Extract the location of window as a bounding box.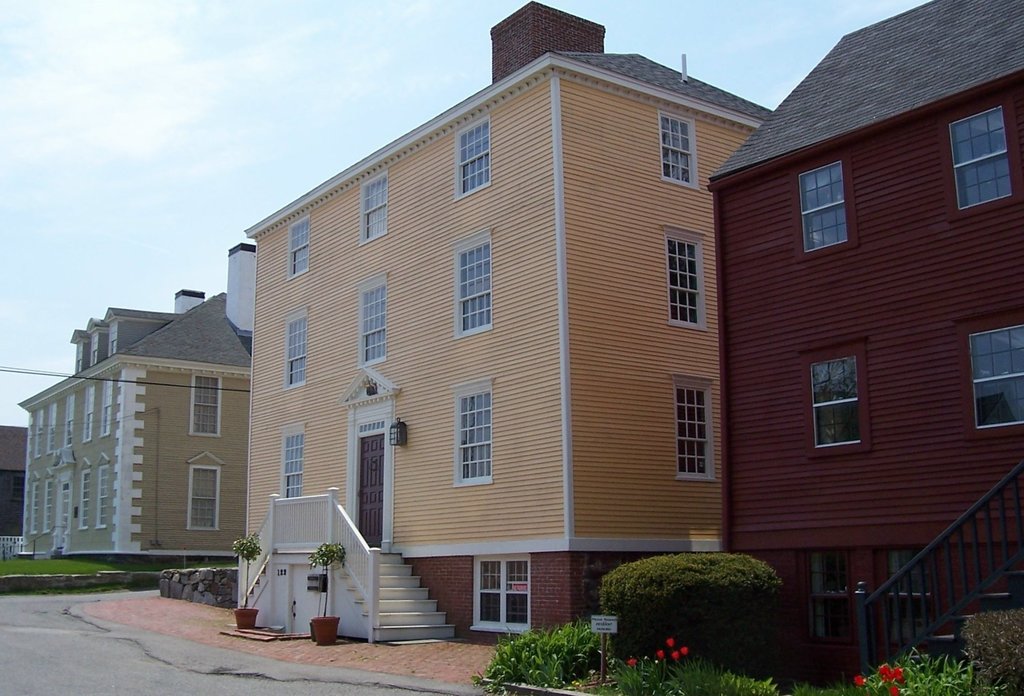
BBox(451, 374, 492, 487).
